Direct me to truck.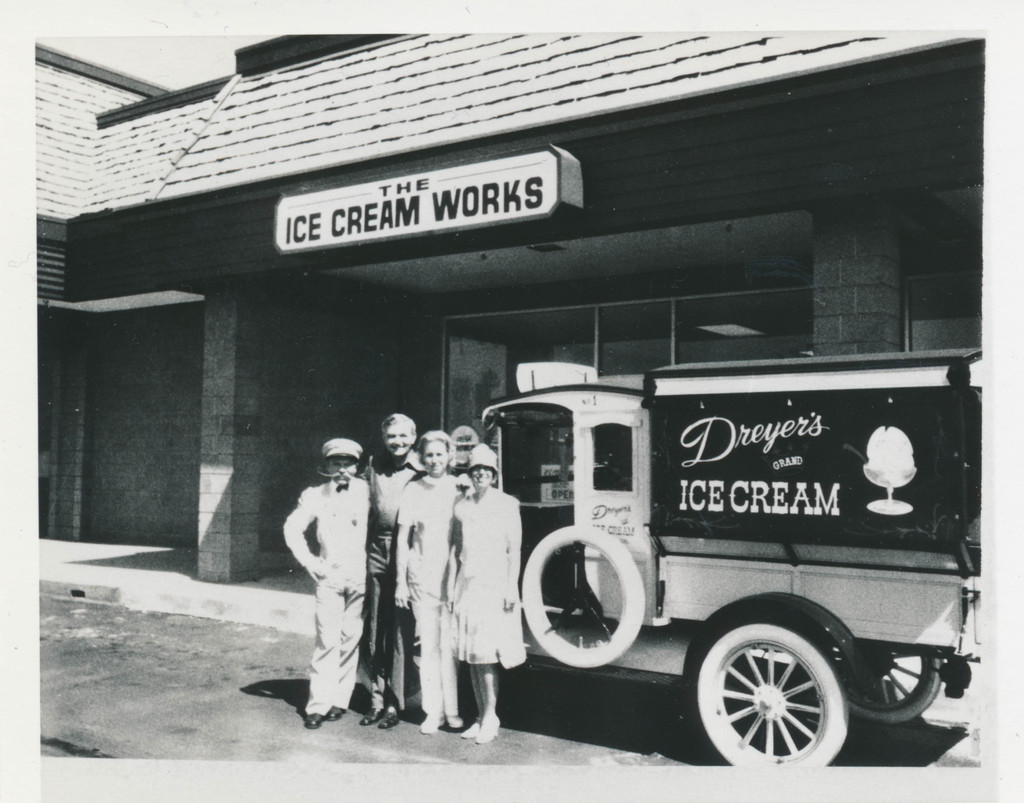
Direction: box(462, 364, 985, 788).
